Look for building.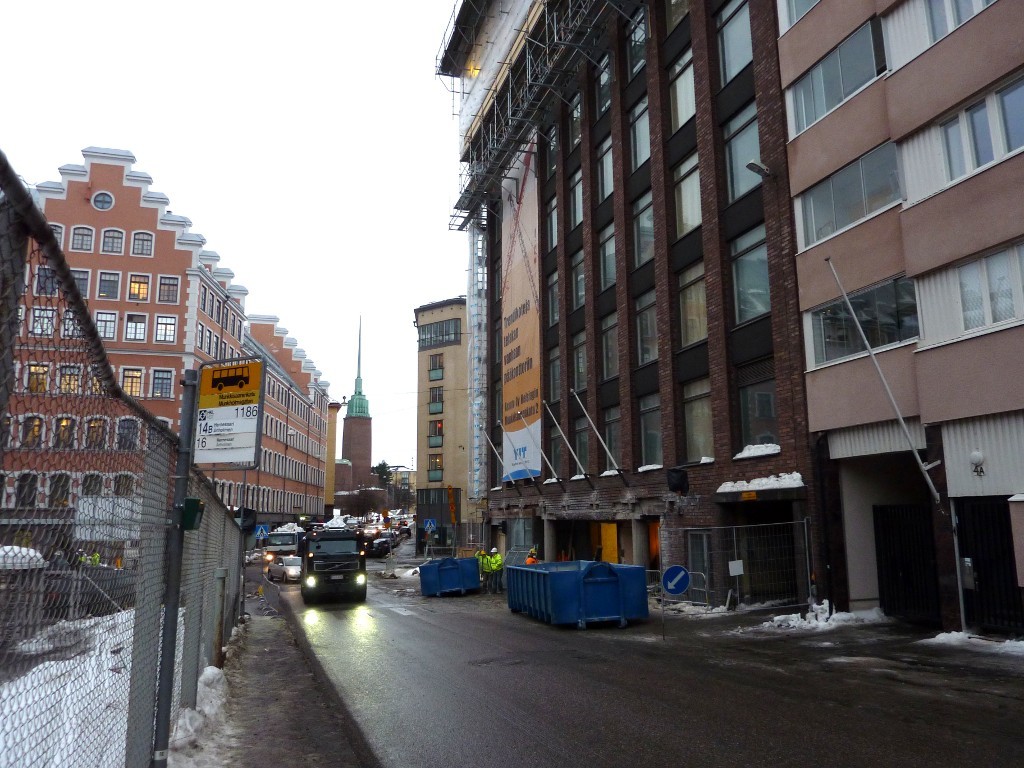
Found: rect(0, 147, 329, 565).
